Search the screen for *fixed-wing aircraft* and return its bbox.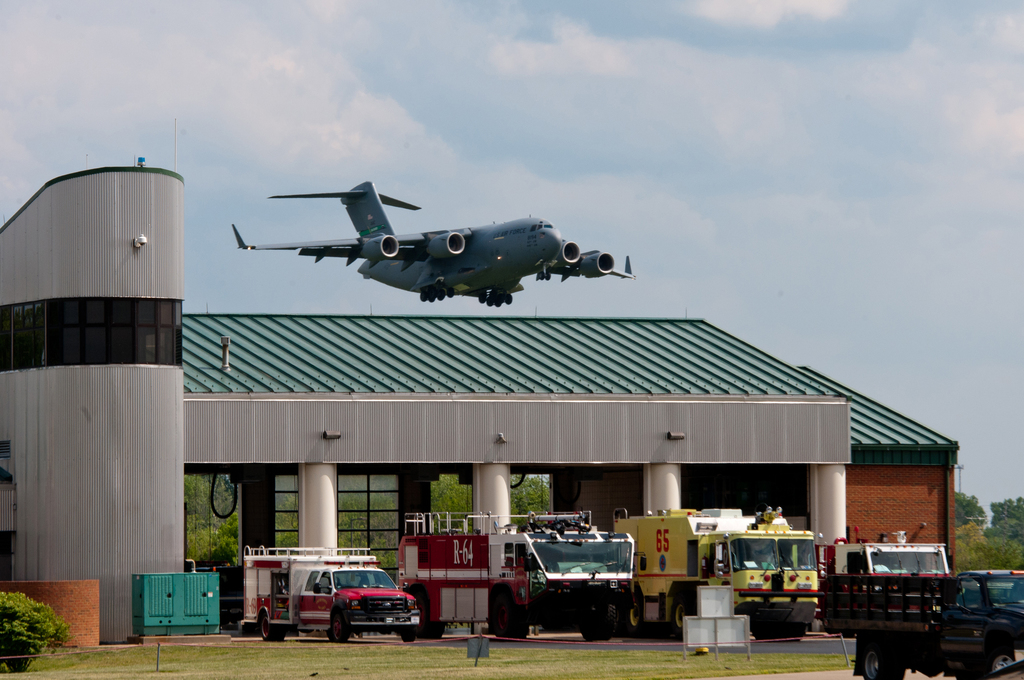
Found: box=[234, 181, 638, 309].
